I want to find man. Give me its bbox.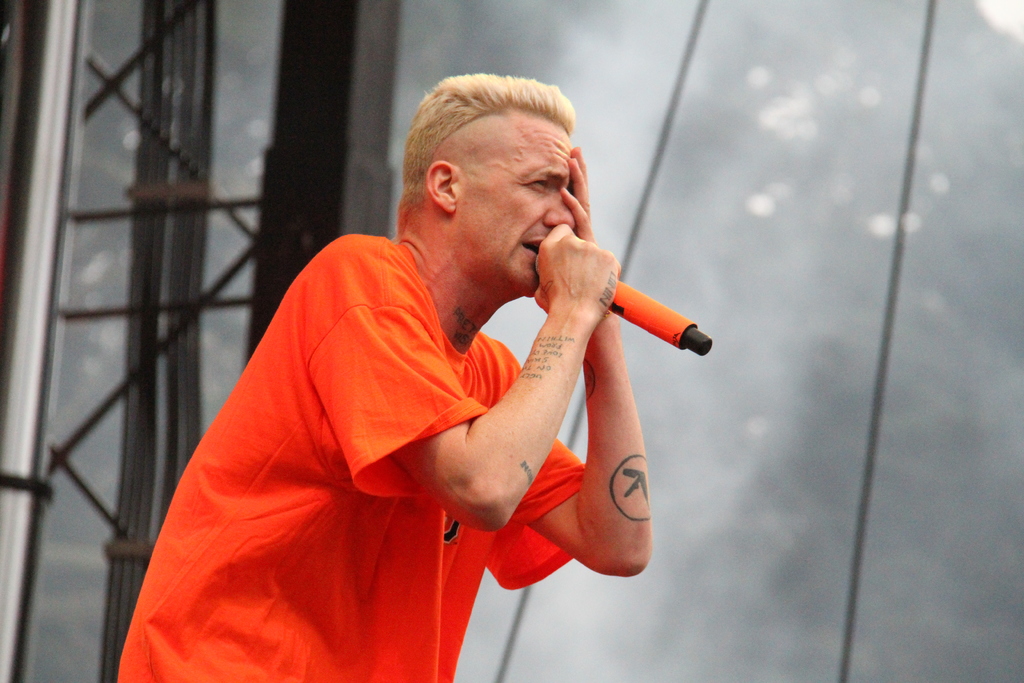
(x1=116, y1=70, x2=655, y2=682).
